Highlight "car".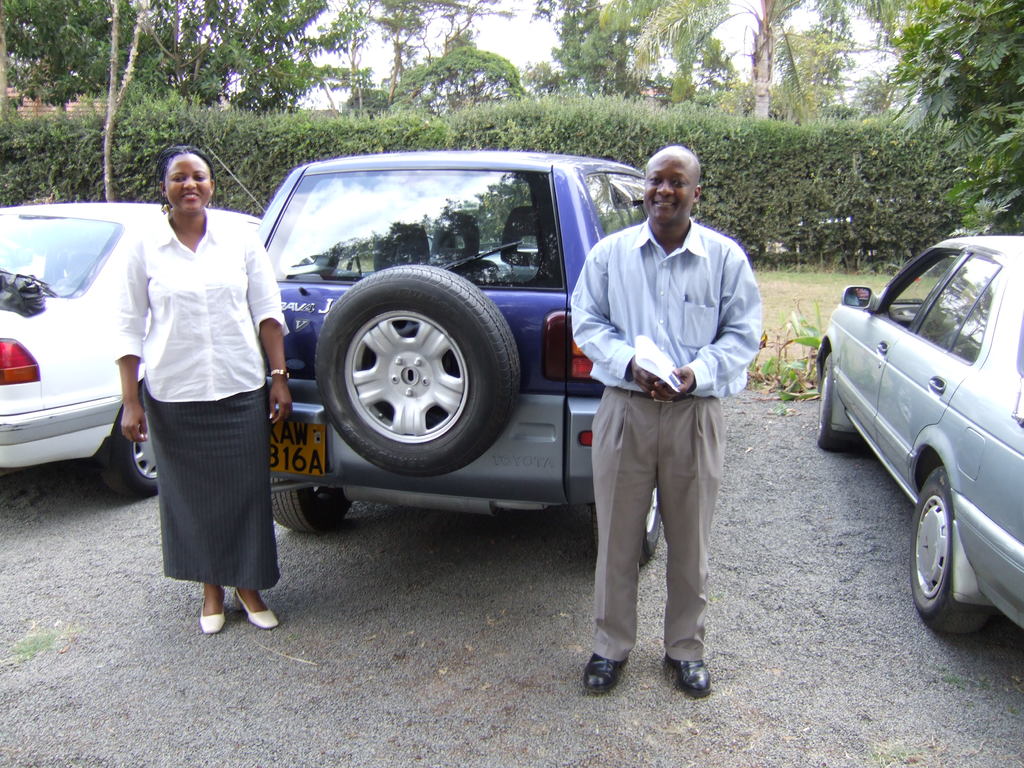
Highlighted region: (left=819, top=237, right=1023, bottom=643).
